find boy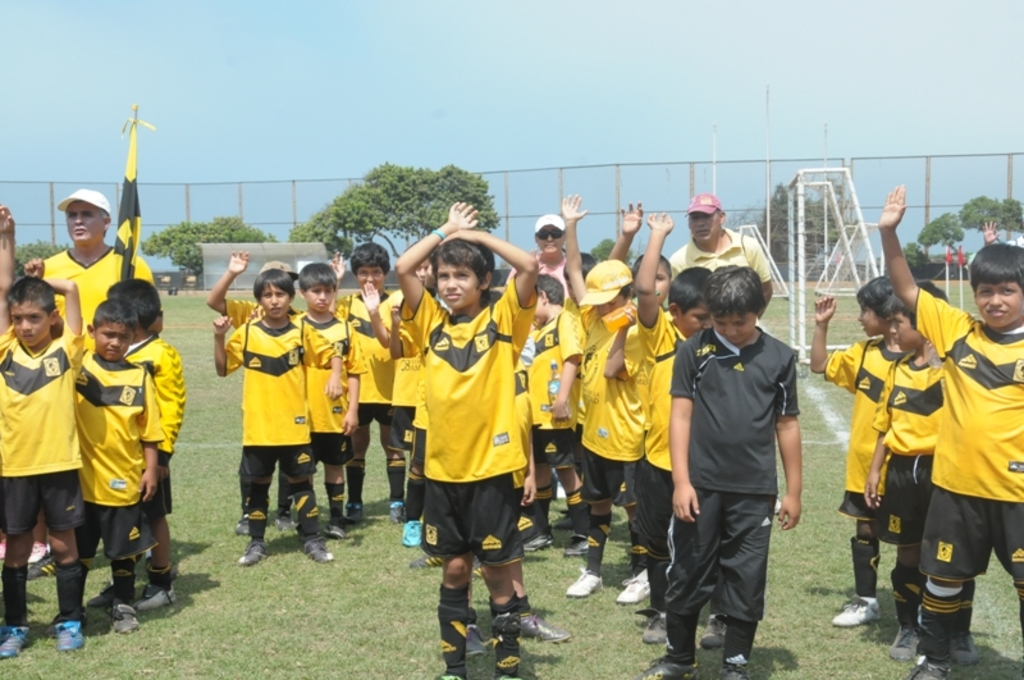
rect(0, 202, 86, 658)
